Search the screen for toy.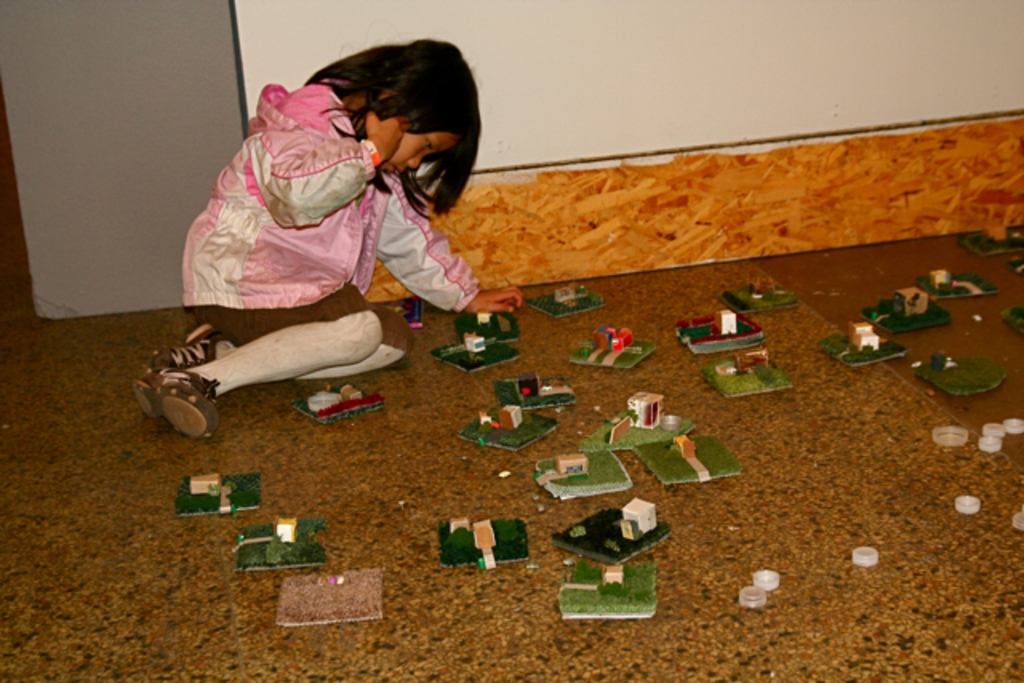
Found at region(723, 280, 800, 317).
